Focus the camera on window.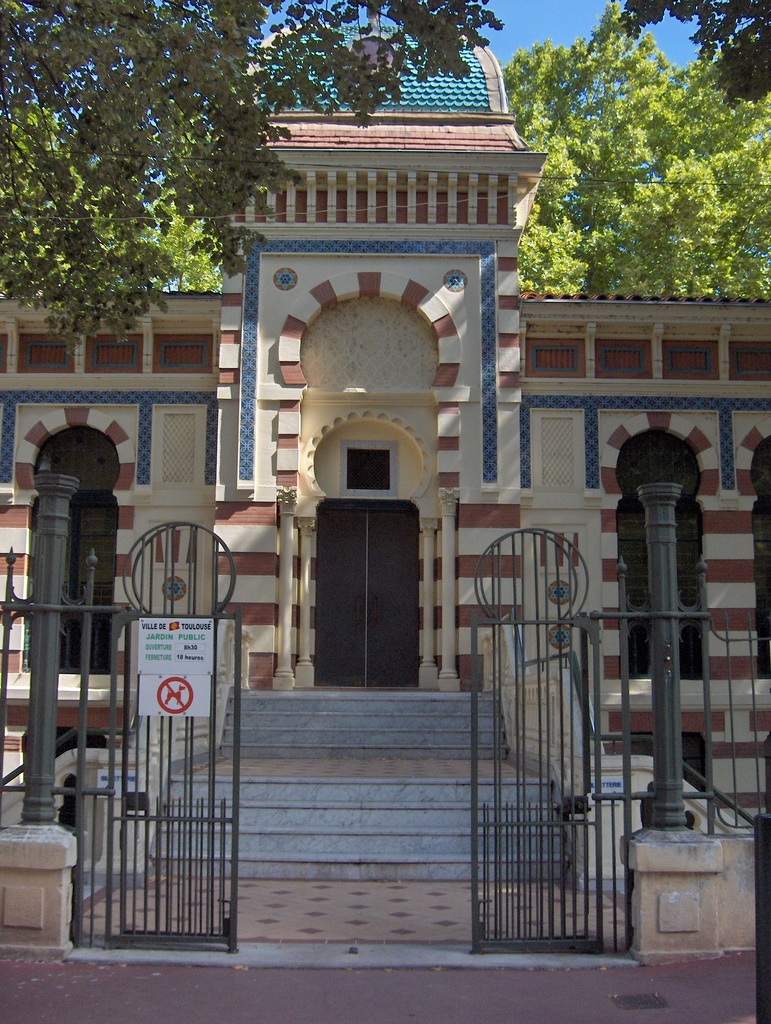
Focus region: (left=340, top=440, right=400, bottom=493).
